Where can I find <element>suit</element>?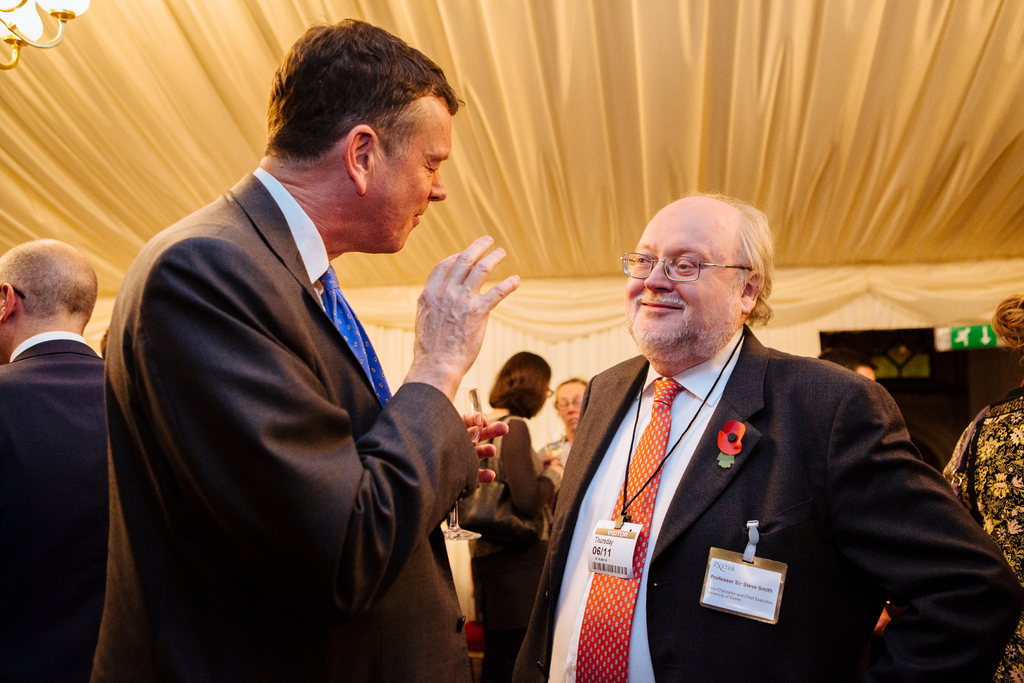
You can find it at 93/93/484/666.
